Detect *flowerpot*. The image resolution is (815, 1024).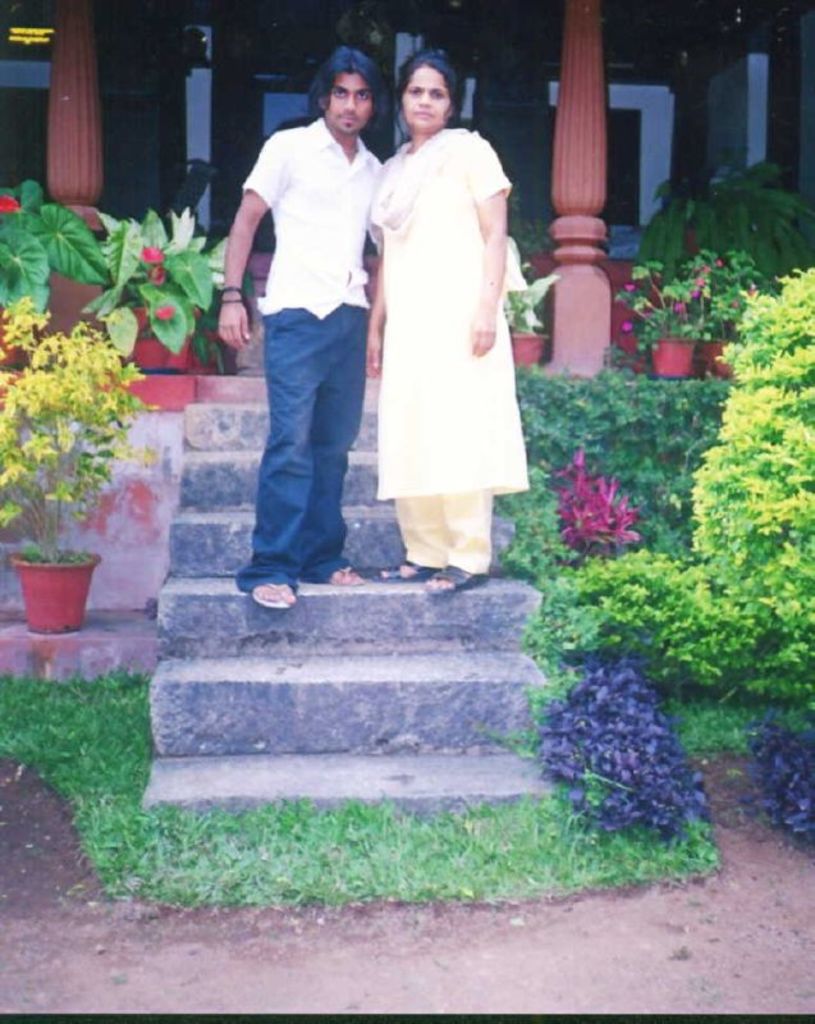
x1=6, y1=535, x2=97, y2=621.
